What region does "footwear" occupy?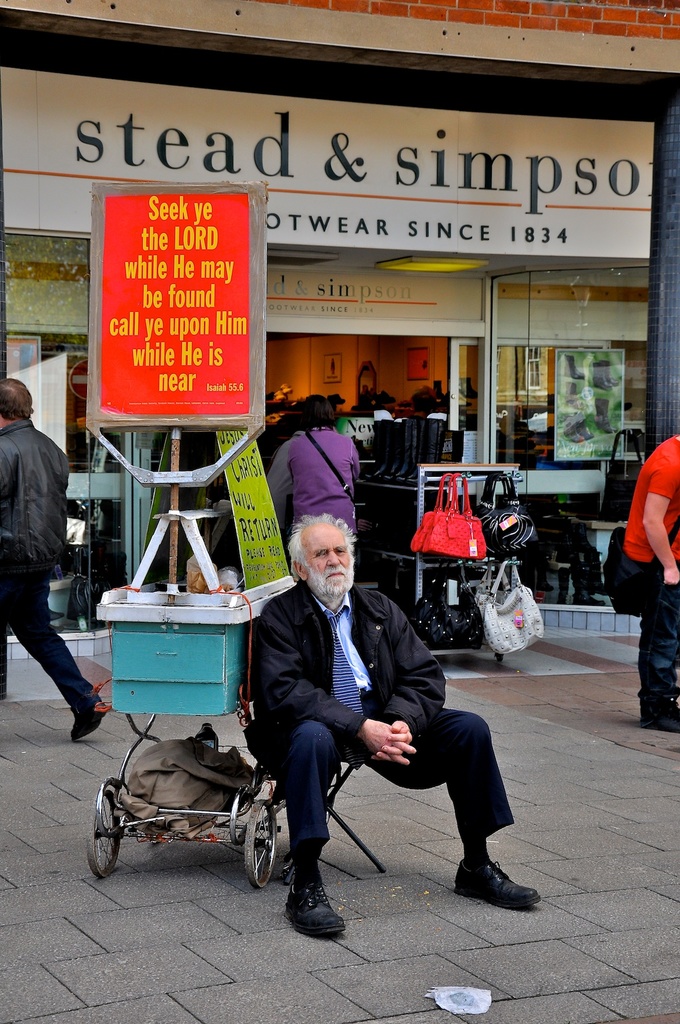
[68, 690, 105, 742].
